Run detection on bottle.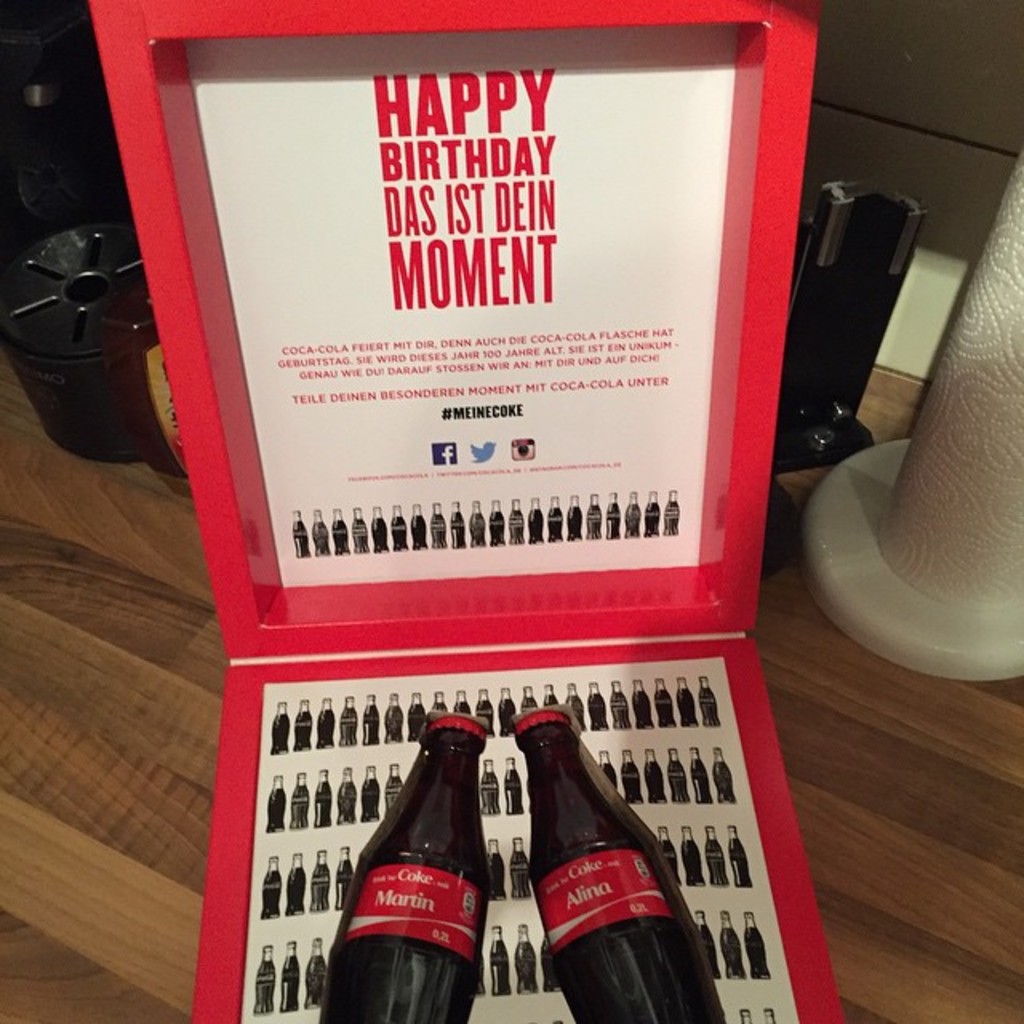
Result: {"left": 502, "top": 752, "right": 526, "bottom": 814}.
